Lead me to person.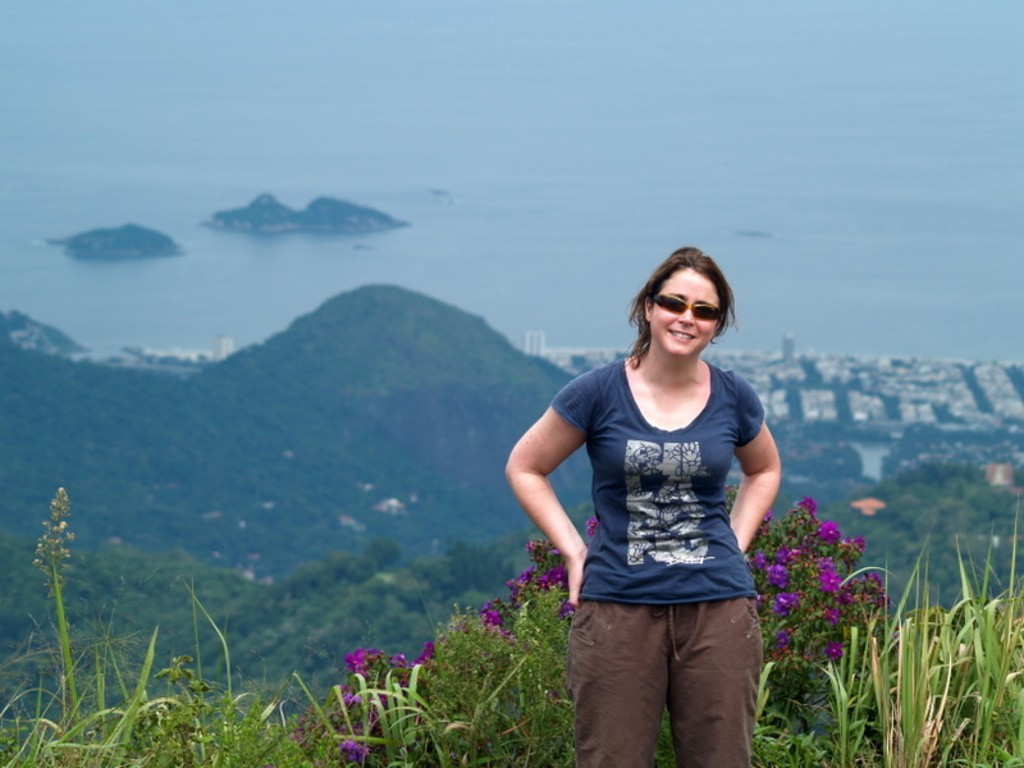
Lead to (529, 242, 788, 759).
